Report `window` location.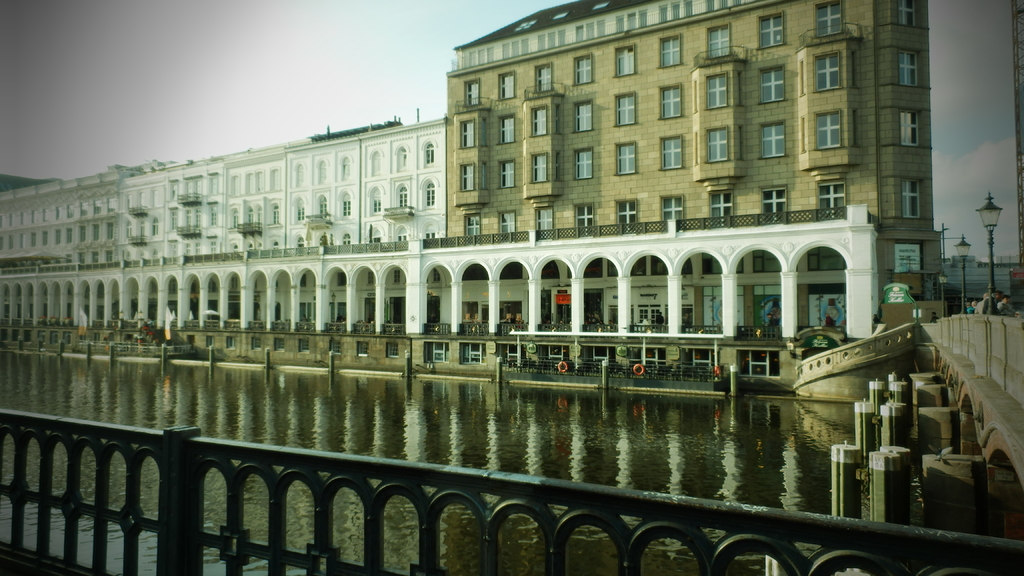
Report: 230/210/237/230.
